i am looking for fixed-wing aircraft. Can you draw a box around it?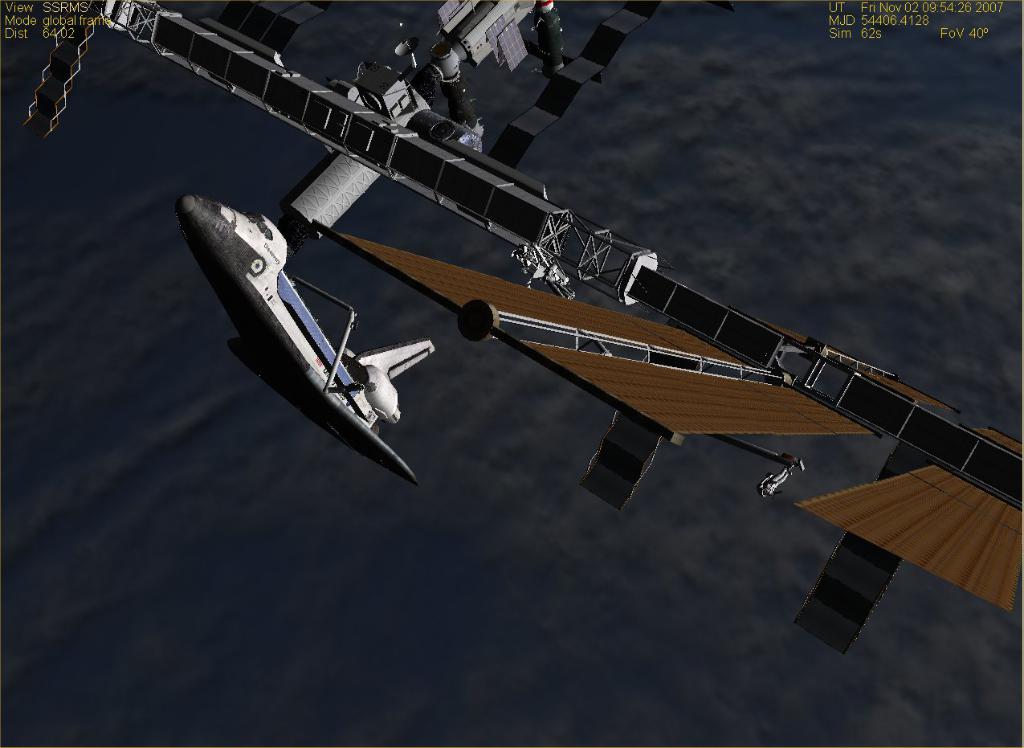
Sure, the bounding box is box(167, 192, 444, 484).
